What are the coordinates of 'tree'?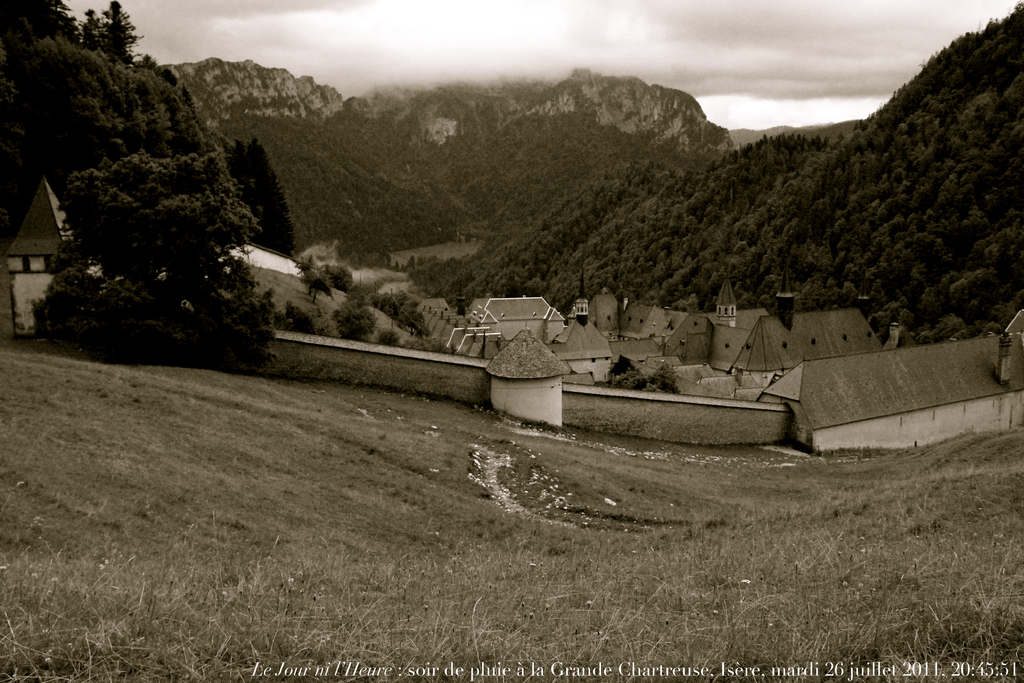
left=73, top=0, right=141, bottom=67.
